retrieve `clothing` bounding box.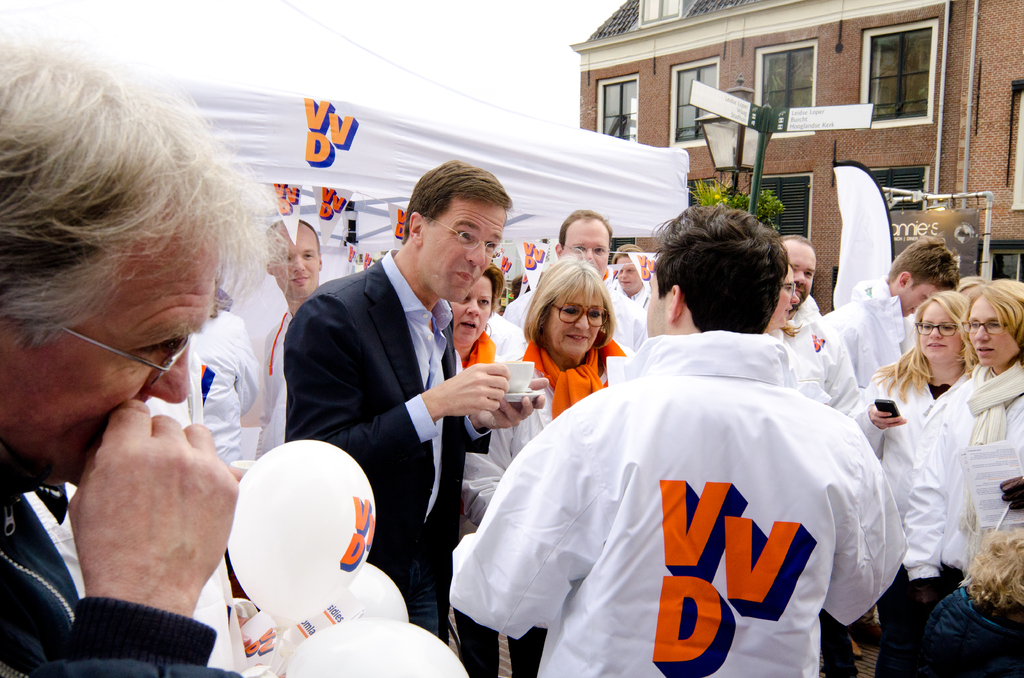
Bounding box: crop(939, 365, 1023, 575).
